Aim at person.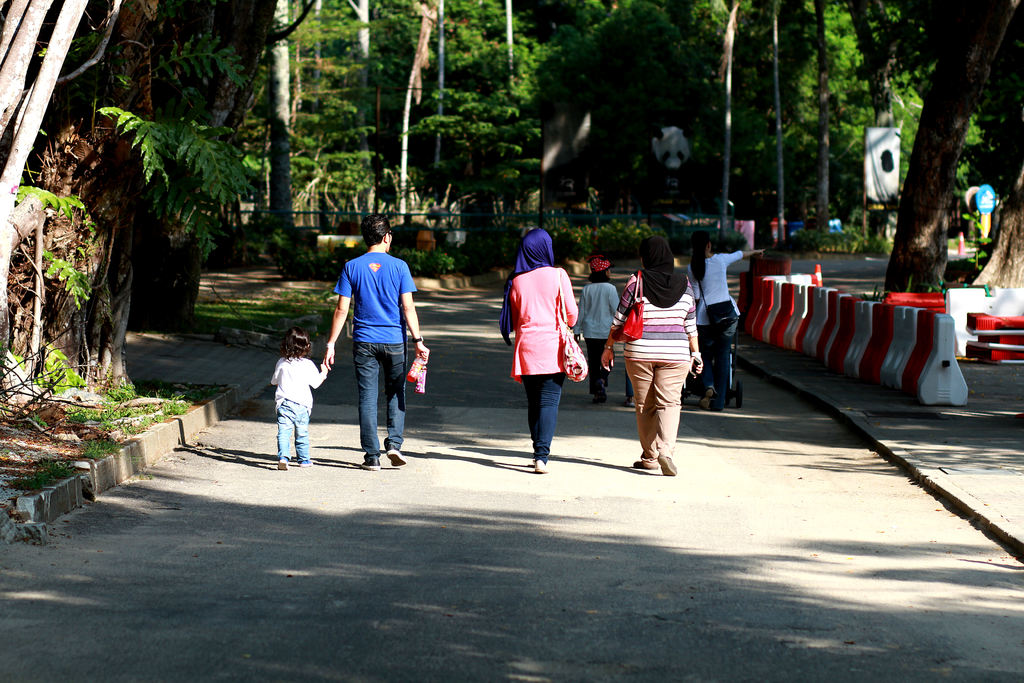
Aimed at <box>319,210,426,468</box>.
